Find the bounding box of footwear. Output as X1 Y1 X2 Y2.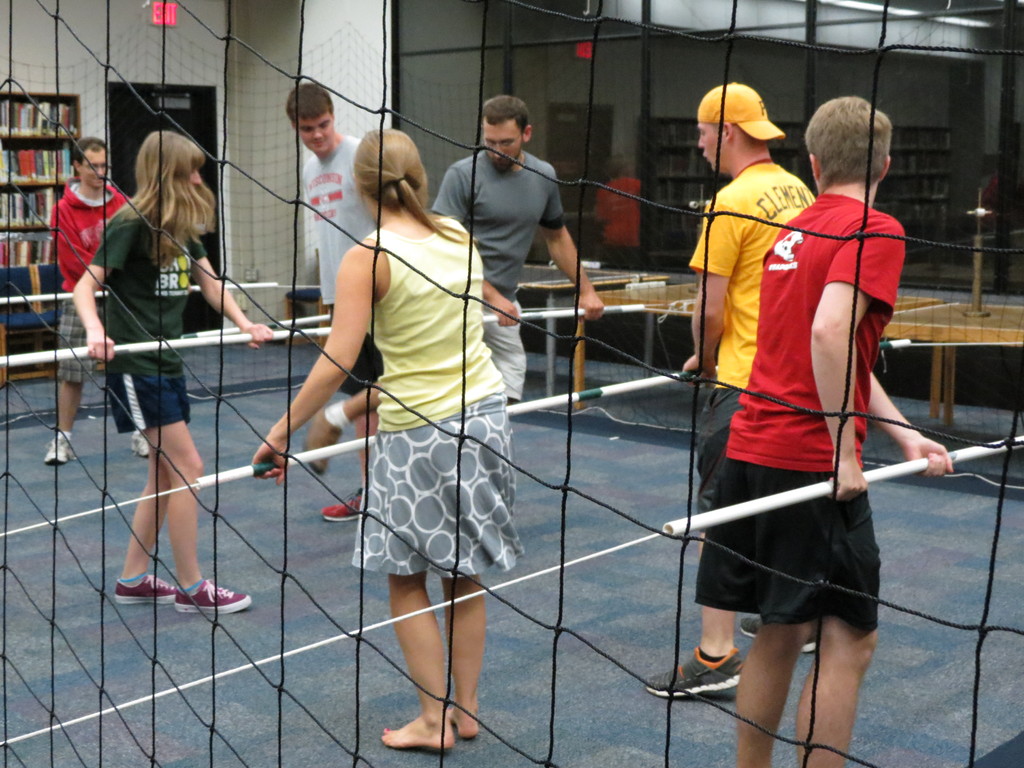
303 407 344 475.
